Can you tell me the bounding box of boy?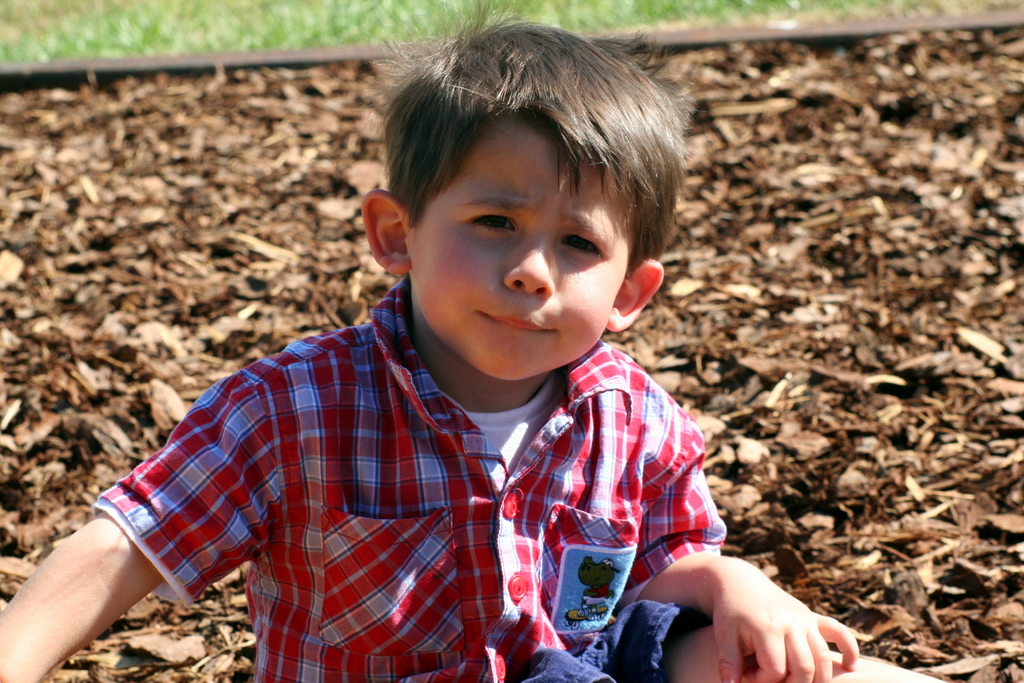
region(0, 0, 946, 682).
